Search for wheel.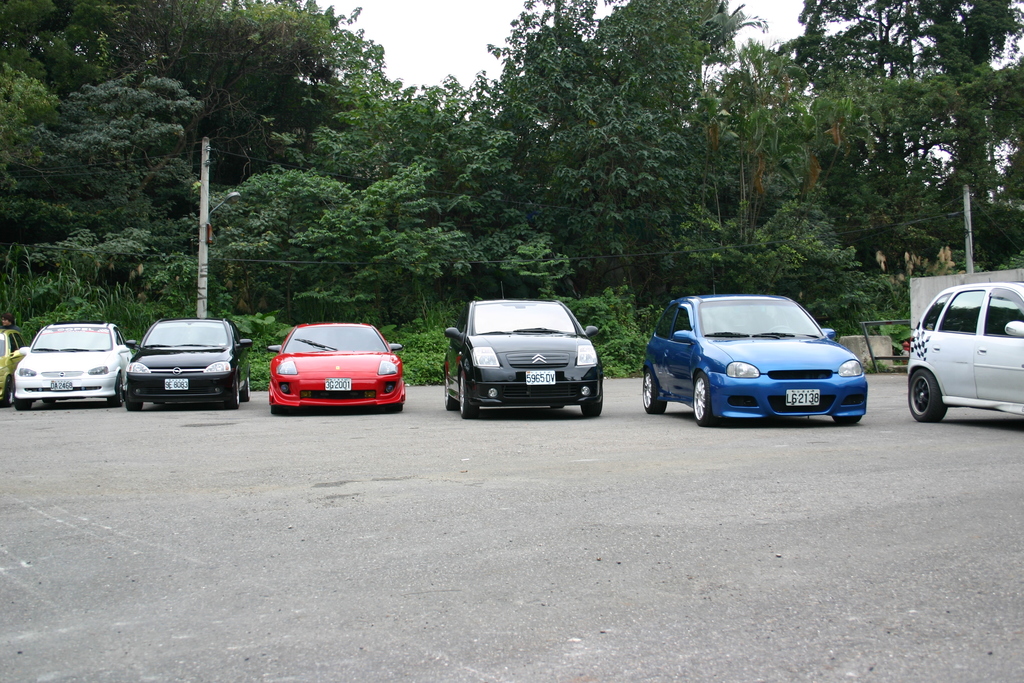
Found at (8,379,13,406).
